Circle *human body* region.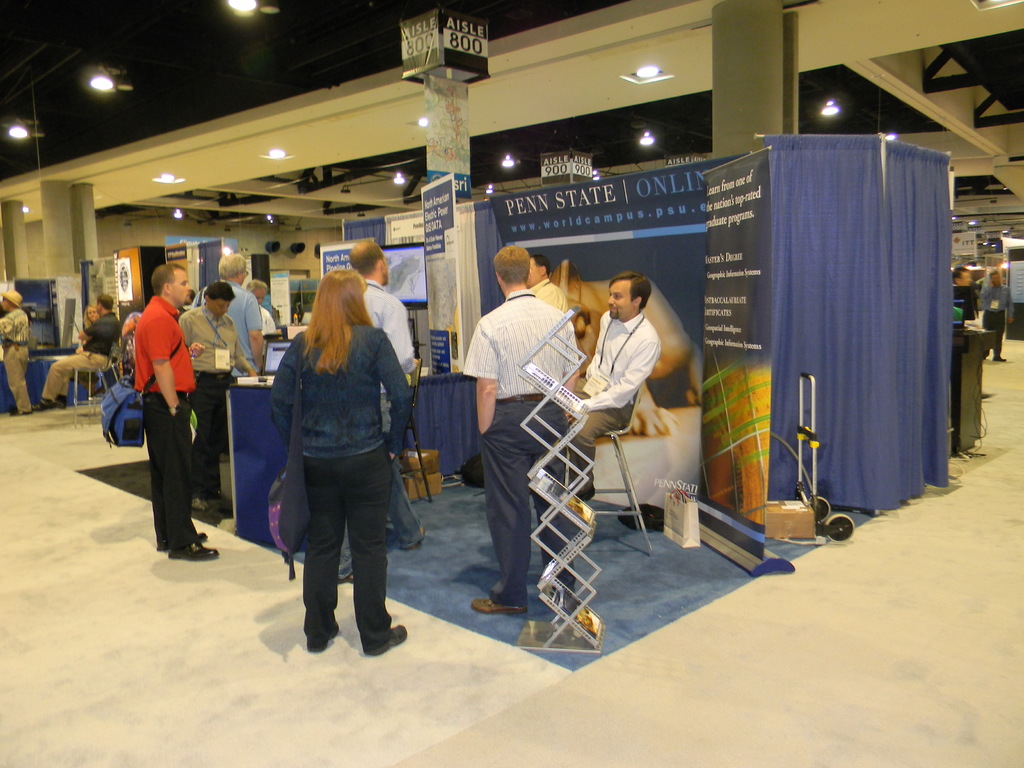
Region: select_region(176, 278, 257, 507).
